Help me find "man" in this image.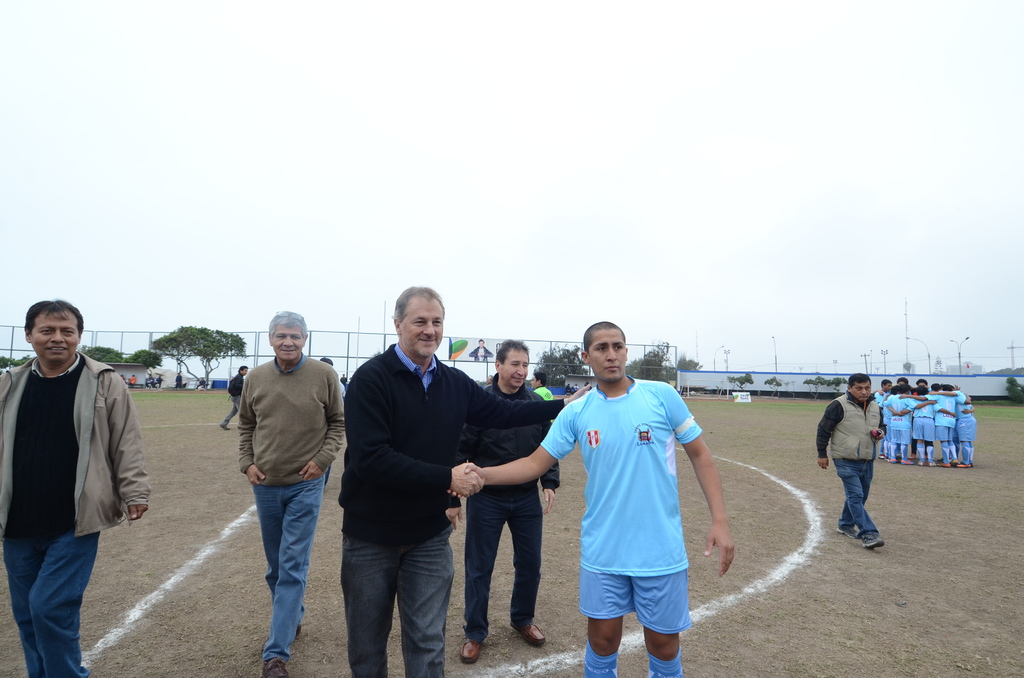
Found it: 156 375 164 387.
